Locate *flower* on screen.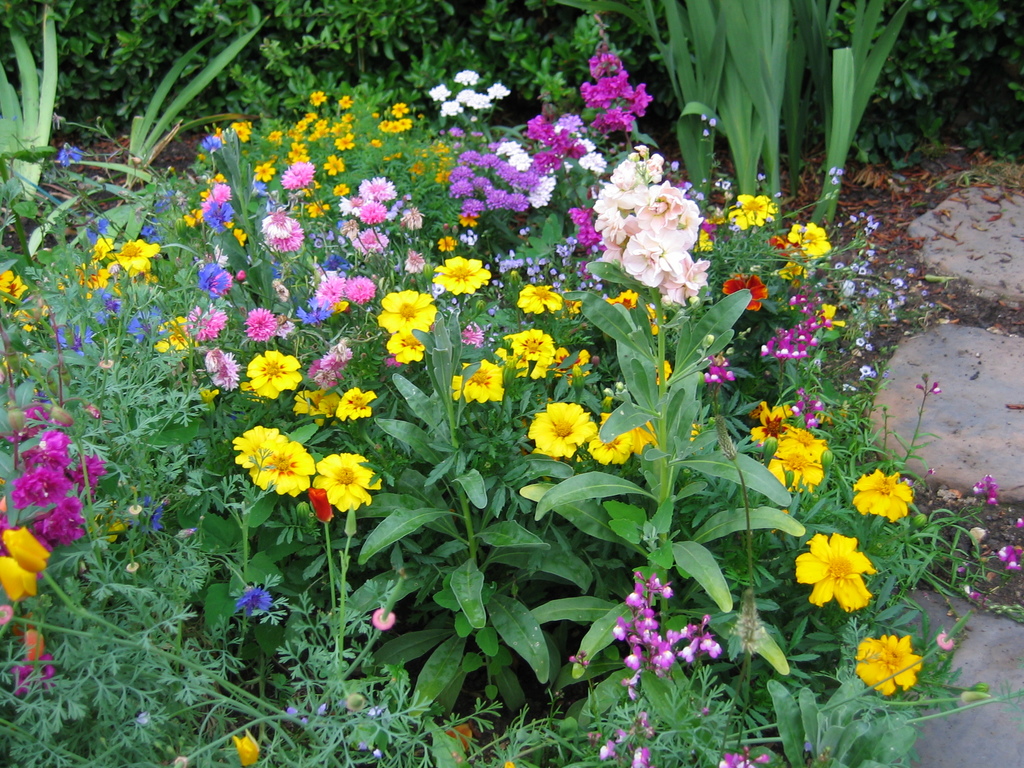
On screen at bbox=[244, 308, 278, 341].
